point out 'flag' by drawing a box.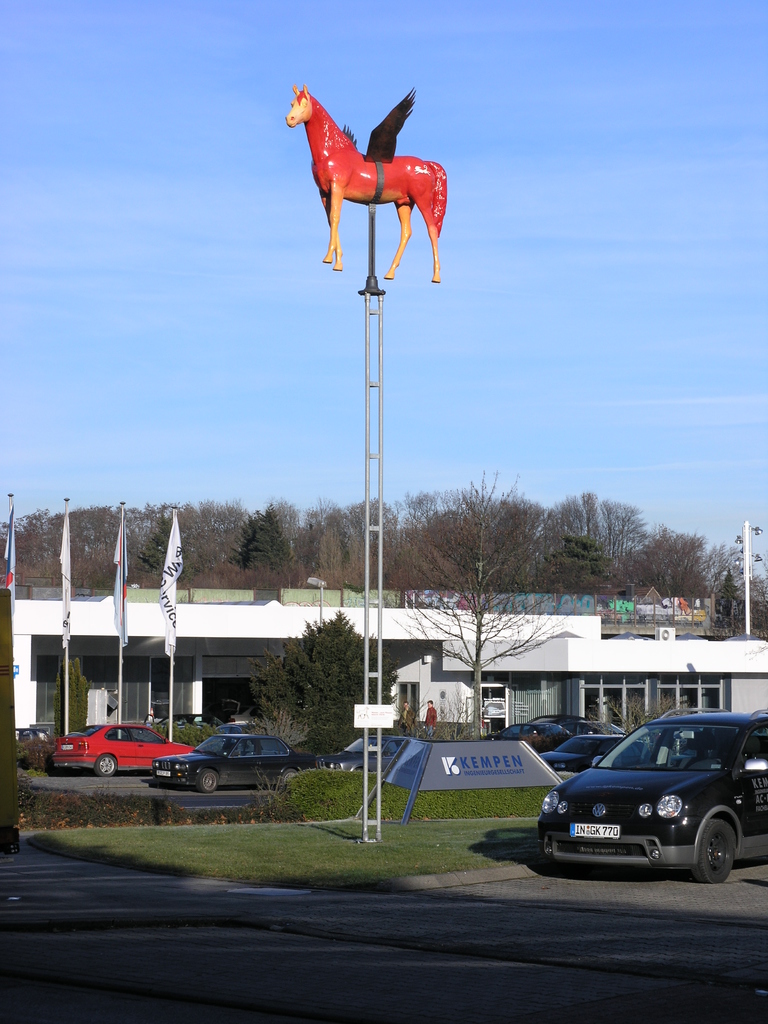
<bbox>111, 507, 132, 646</bbox>.
